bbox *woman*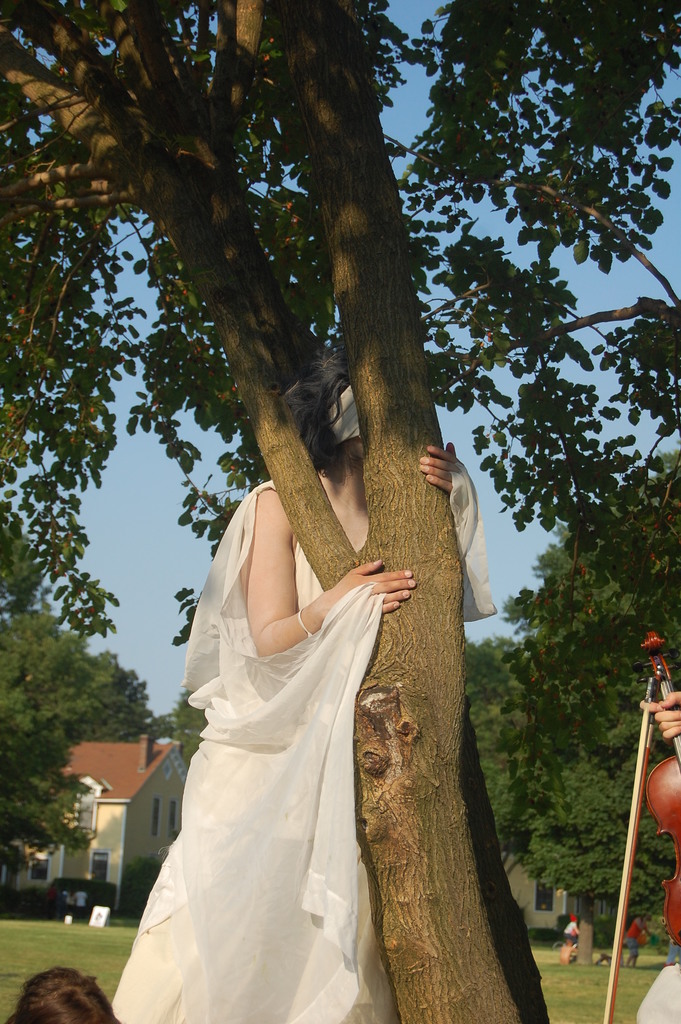
[126, 412, 420, 1023]
